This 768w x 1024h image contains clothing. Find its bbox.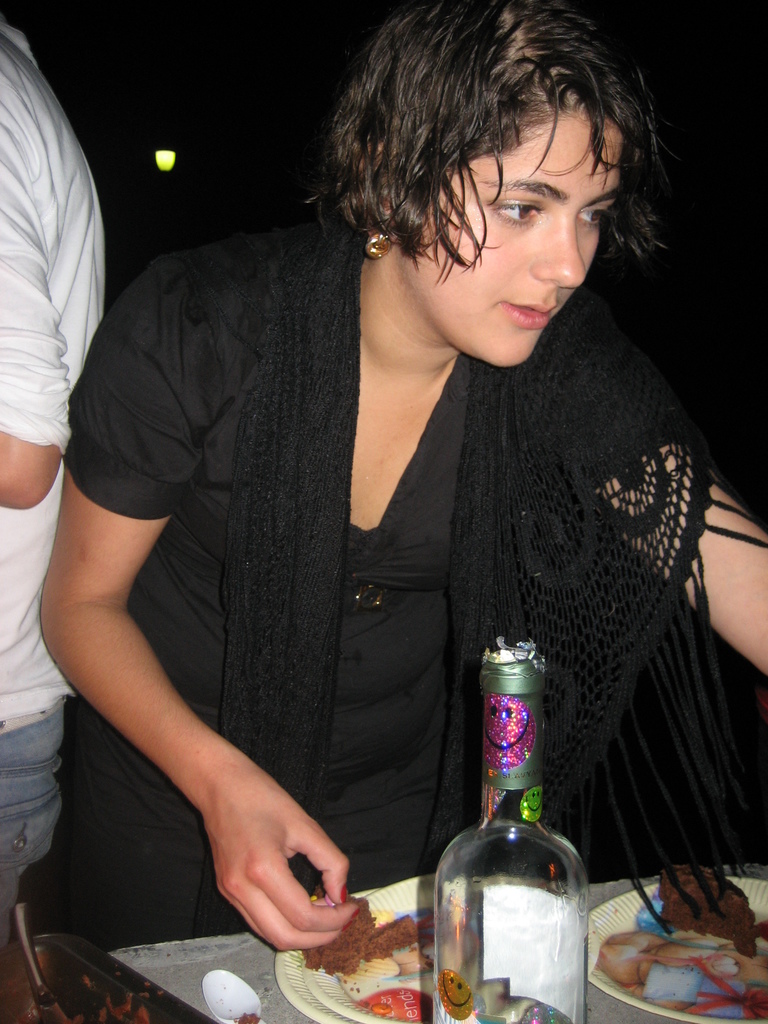
[68,196,767,948].
